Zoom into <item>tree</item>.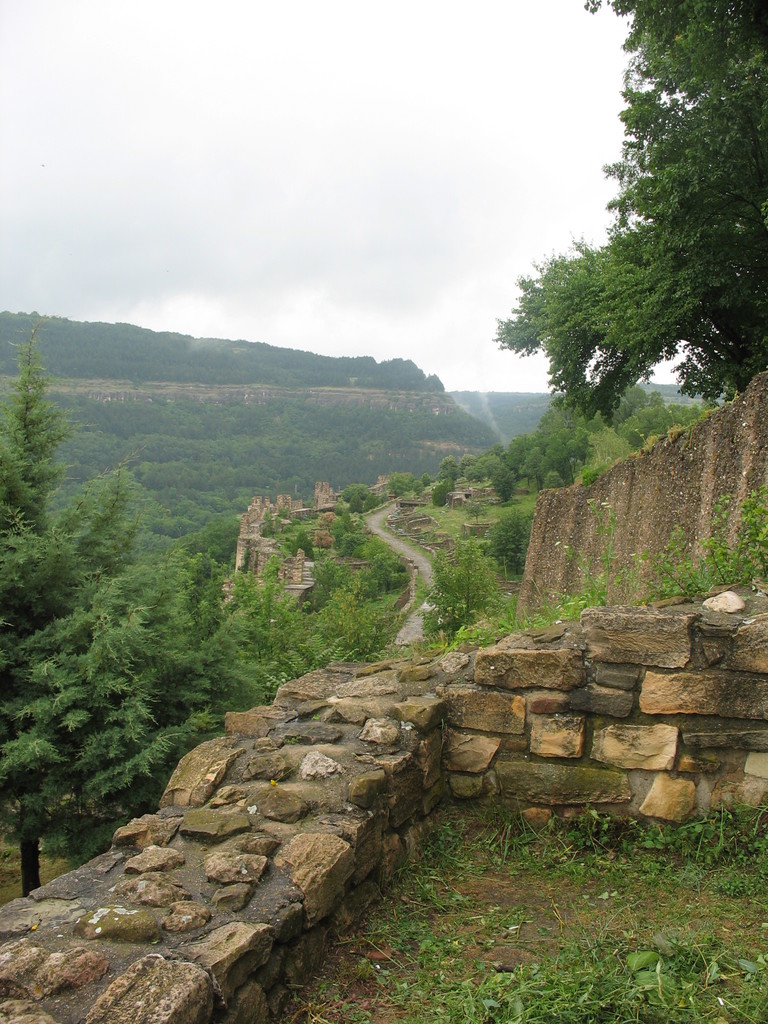
Zoom target: [left=0, top=319, right=258, bottom=902].
